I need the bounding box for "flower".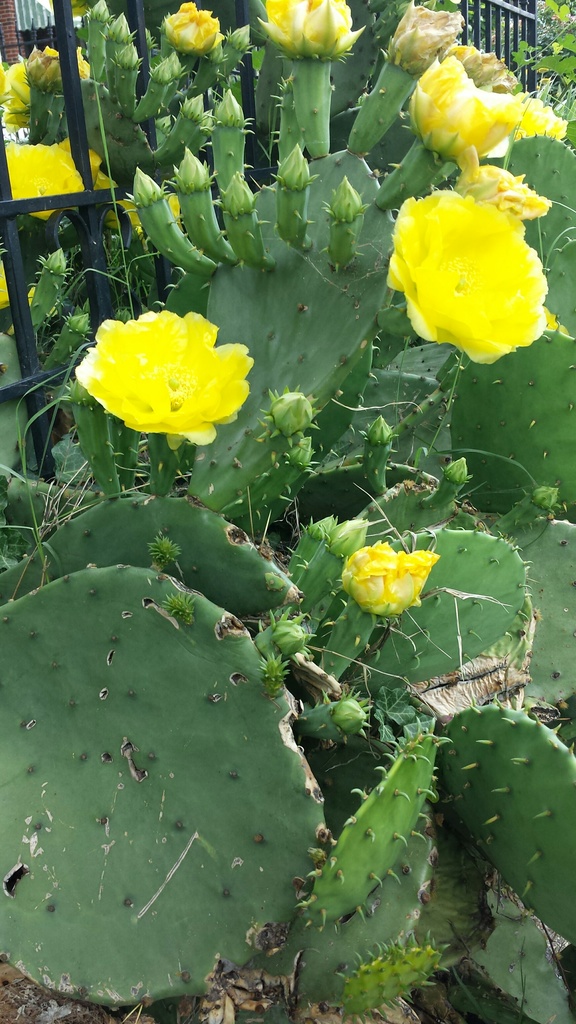
Here it is: pyautogui.locateOnScreen(1, 43, 85, 120).
